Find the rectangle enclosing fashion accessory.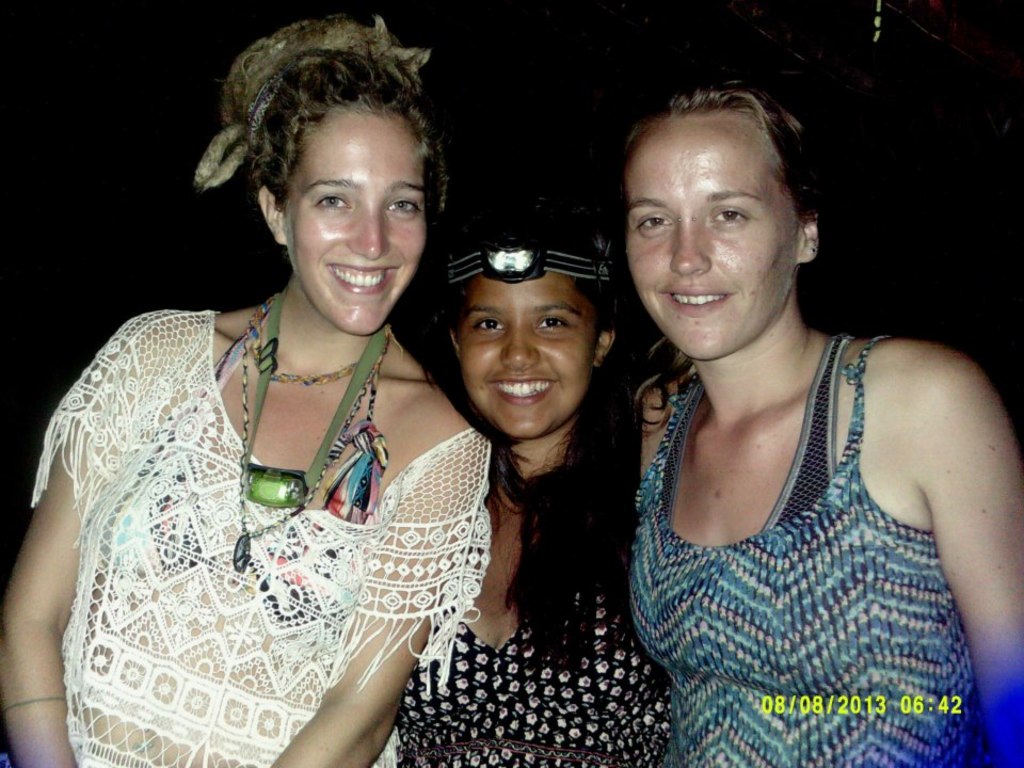
l=240, t=286, r=388, b=510.
